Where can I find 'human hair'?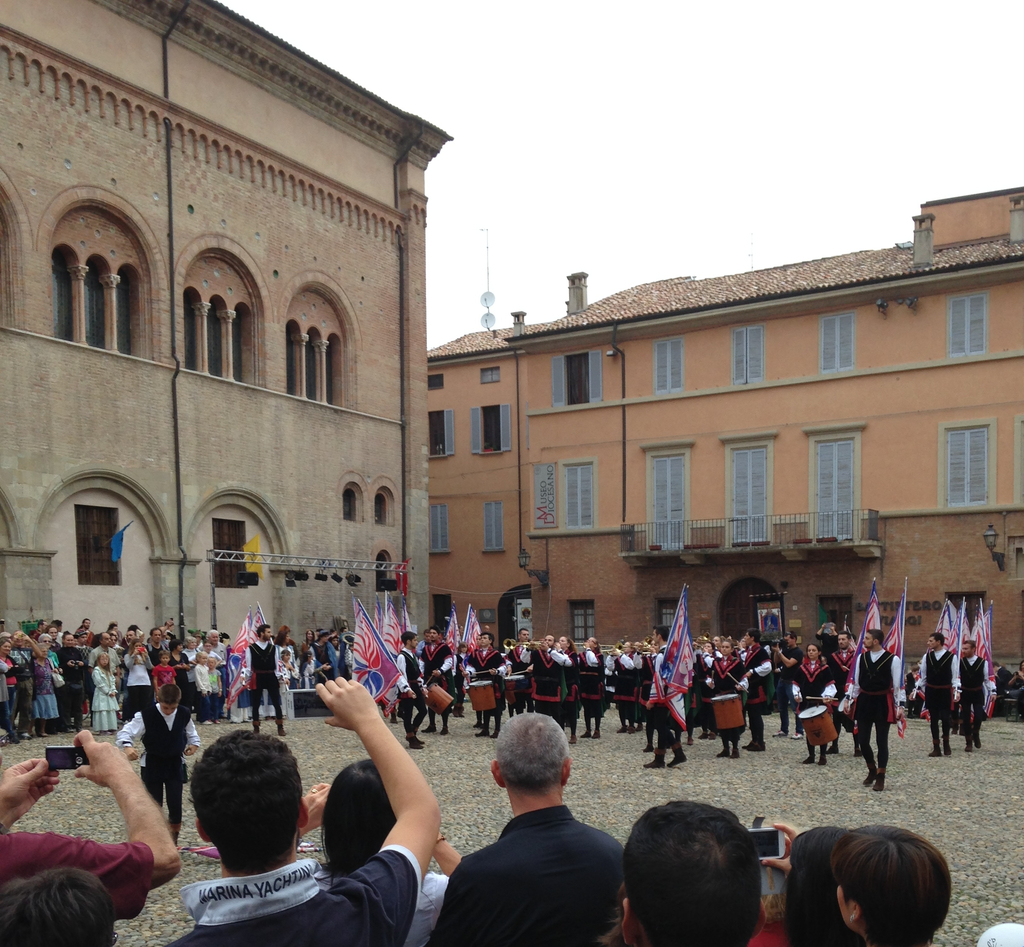
You can find it at {"x1": 431, "y1": 625, "x2": 442, "y2": 638}.
